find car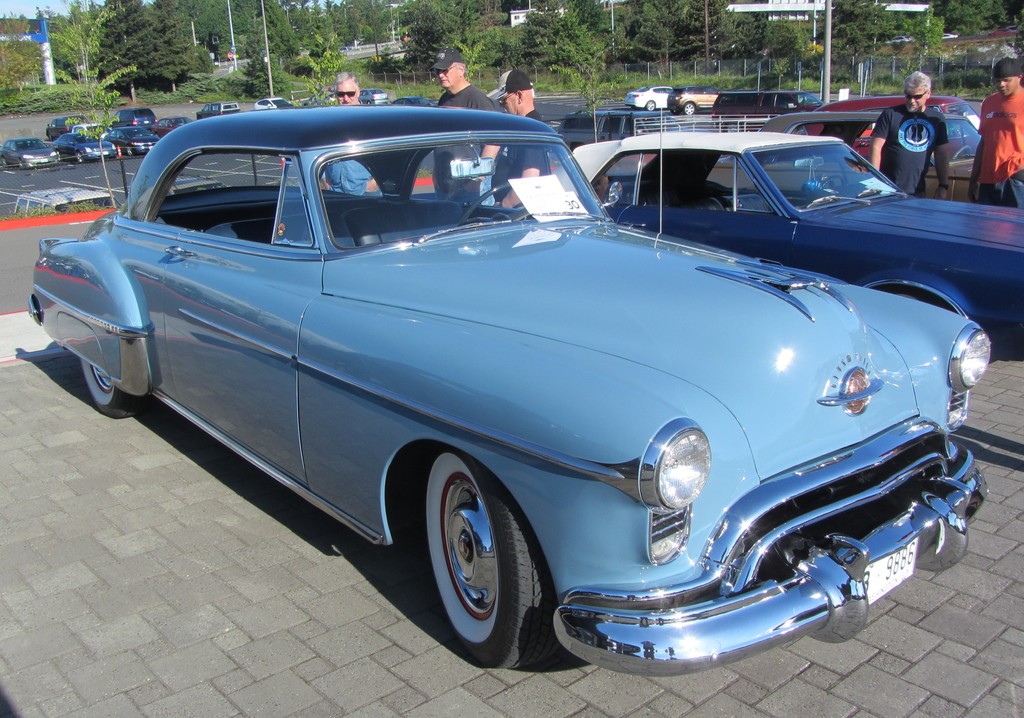
bbox=[575, 128, 1023, 366]
